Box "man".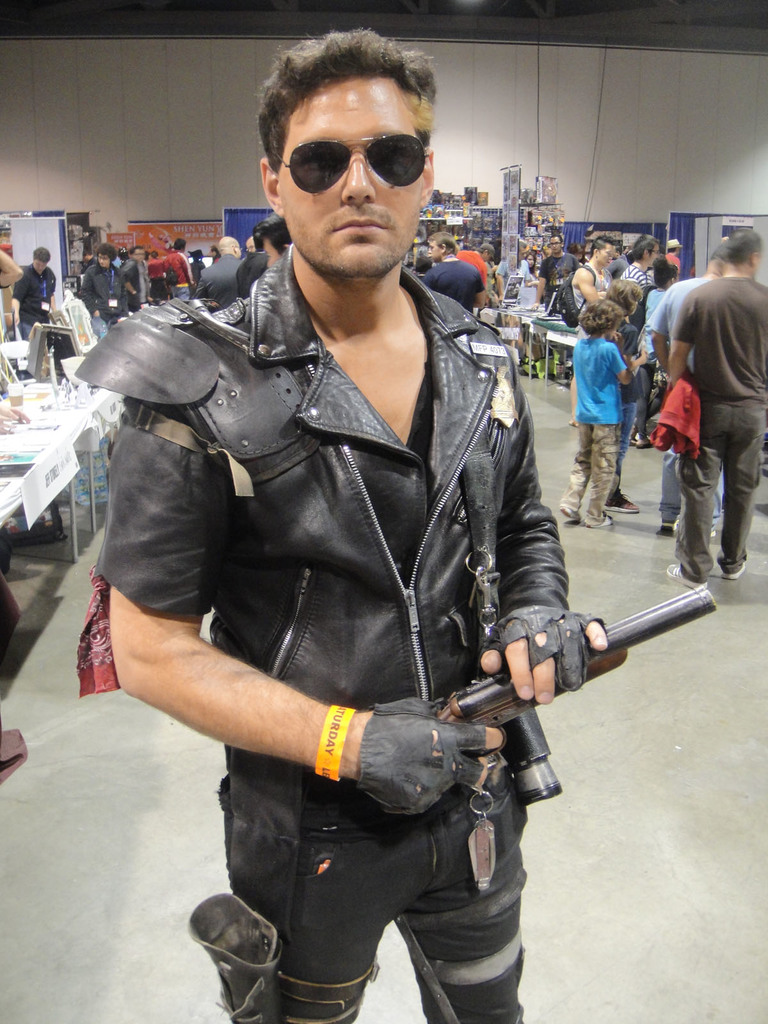
x1=146, y1=220, x2=195, y2=296.
